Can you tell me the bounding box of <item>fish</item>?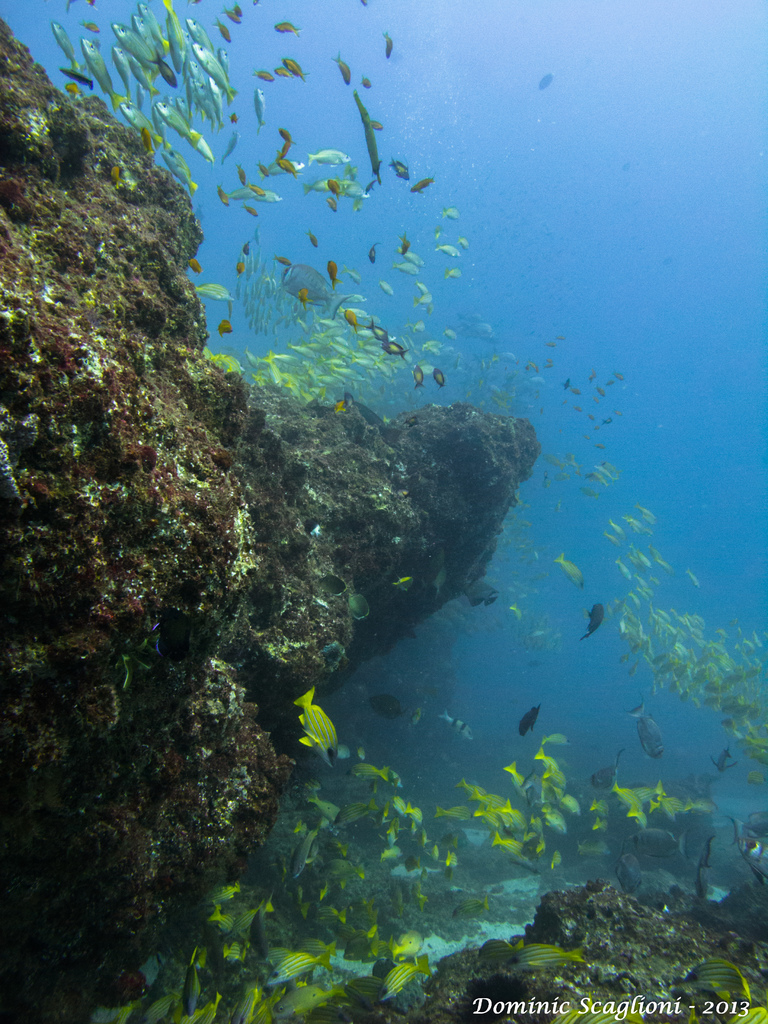
box=[255, 68, 279, 87].
